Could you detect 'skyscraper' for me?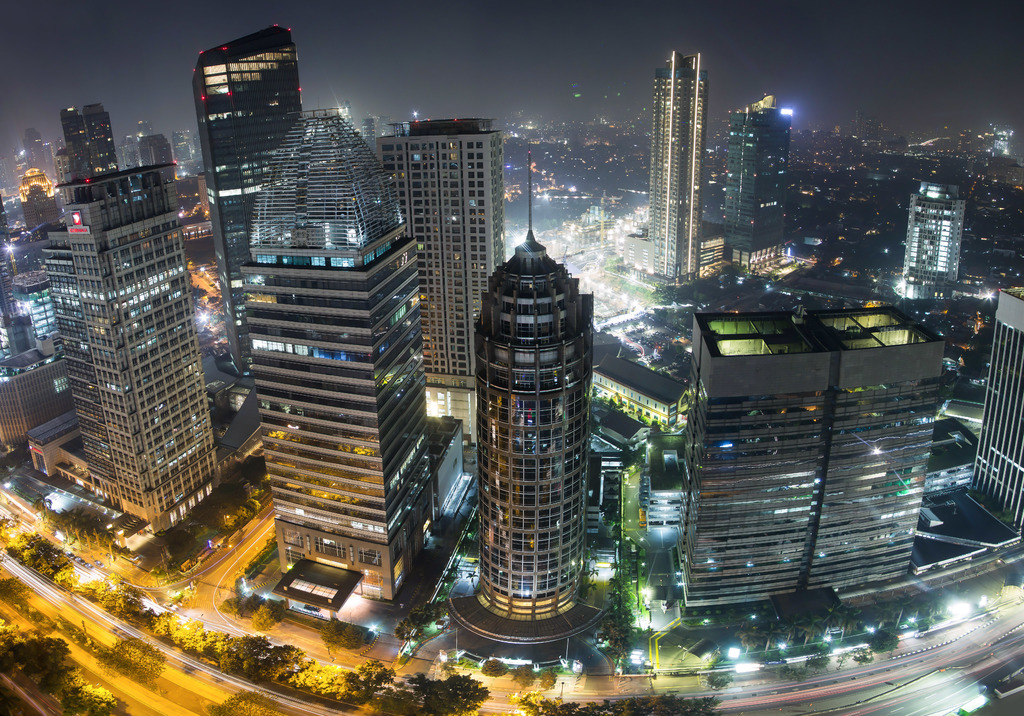
Detection result: 724/98/786/269.
